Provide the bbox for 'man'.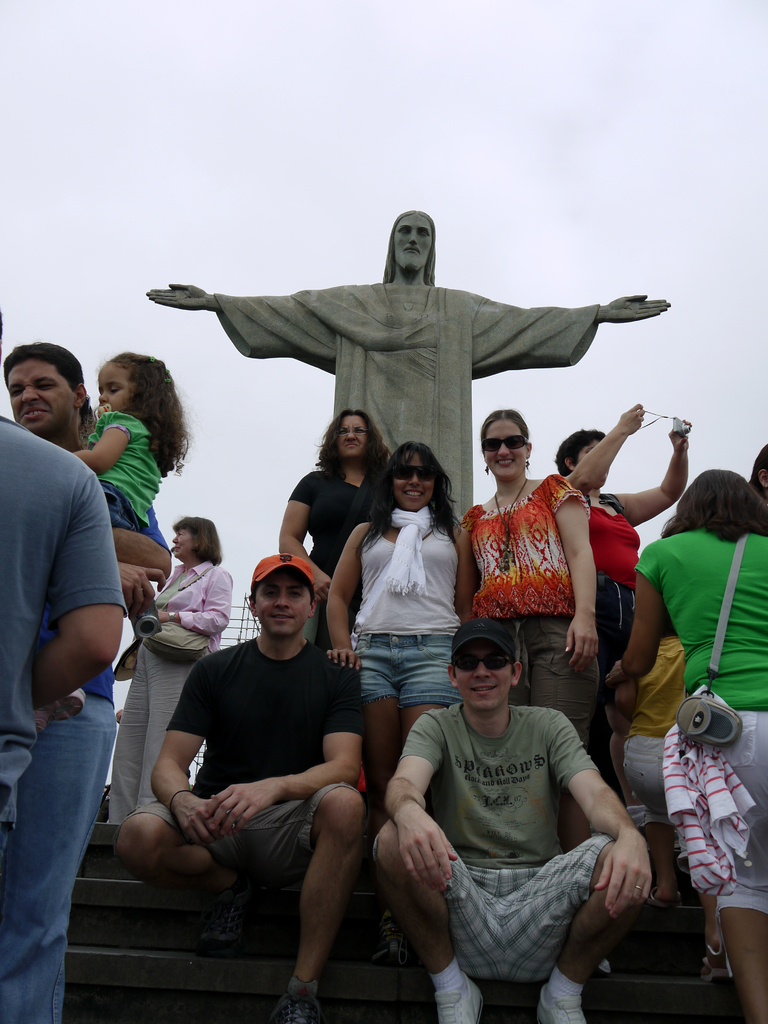
detection(161, 553, 378, 1021).
